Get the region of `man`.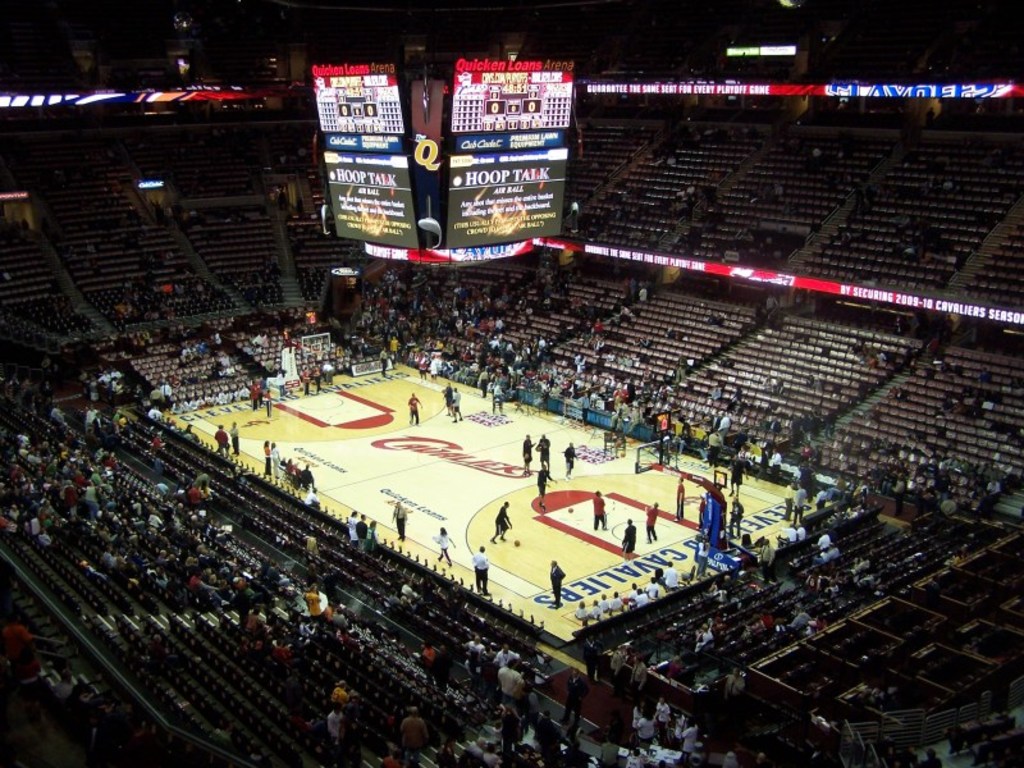
box=[724, 493, 744, 540].
